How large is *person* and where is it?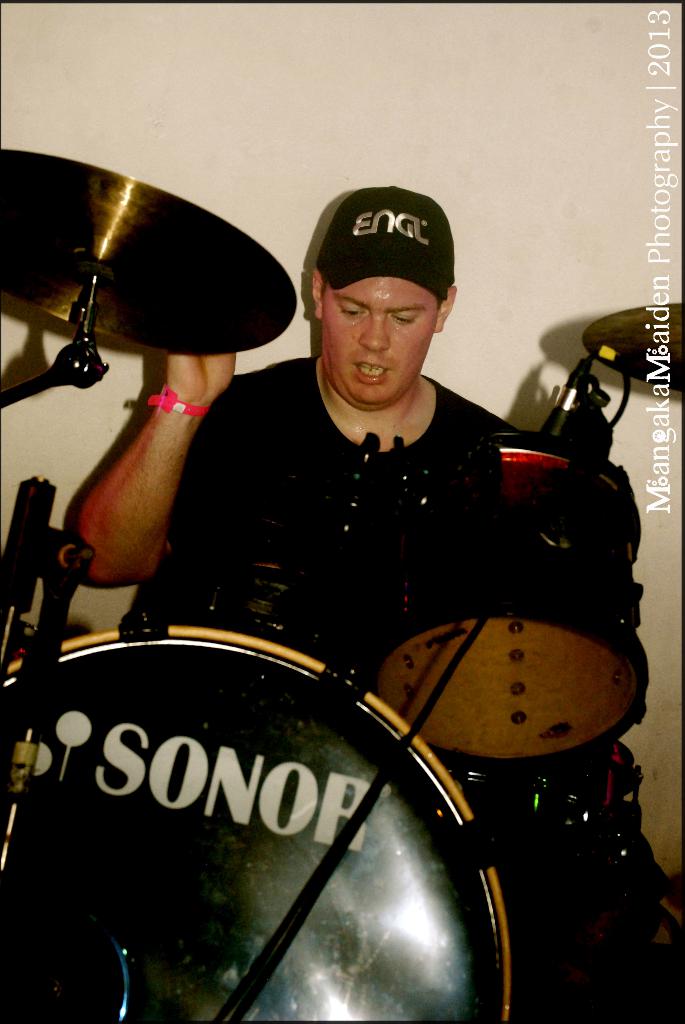
Bounding box: (70, 182, 535, 776).
